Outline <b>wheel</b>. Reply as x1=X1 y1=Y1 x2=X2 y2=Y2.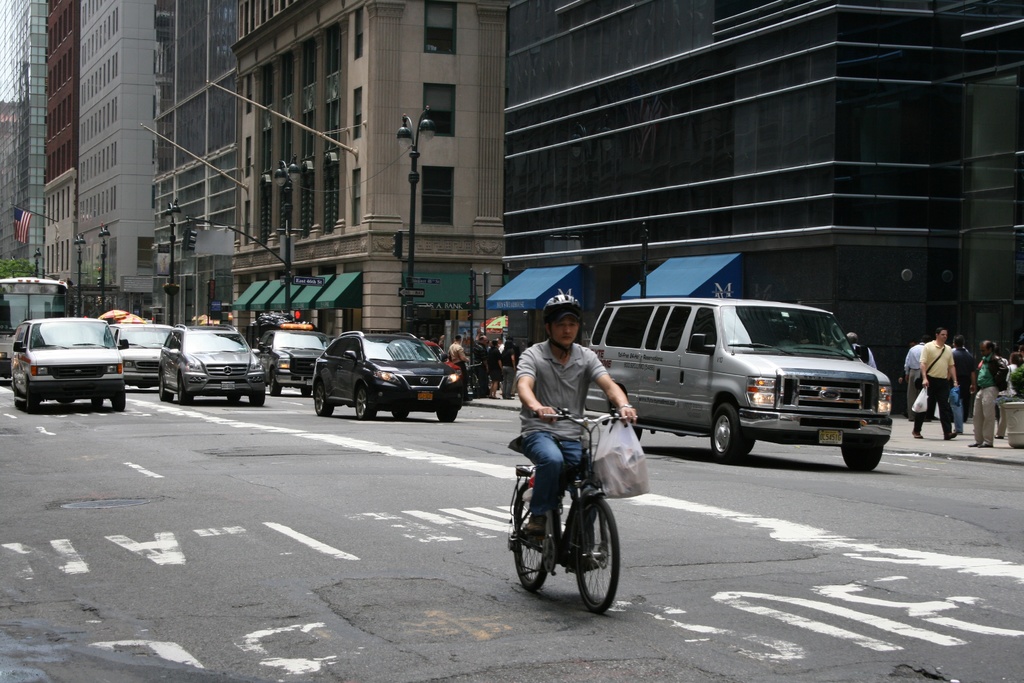
x1=801 y1=340 x2=822 y2=347.
